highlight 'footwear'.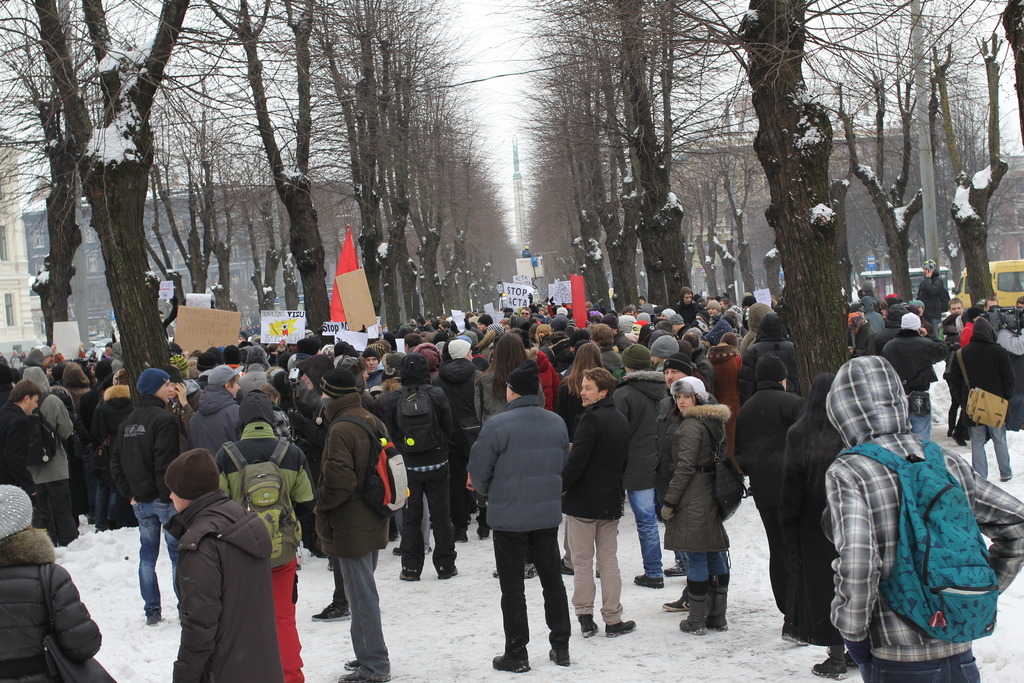
Highlighted region: bbox=[544, 646, 570, 667].
